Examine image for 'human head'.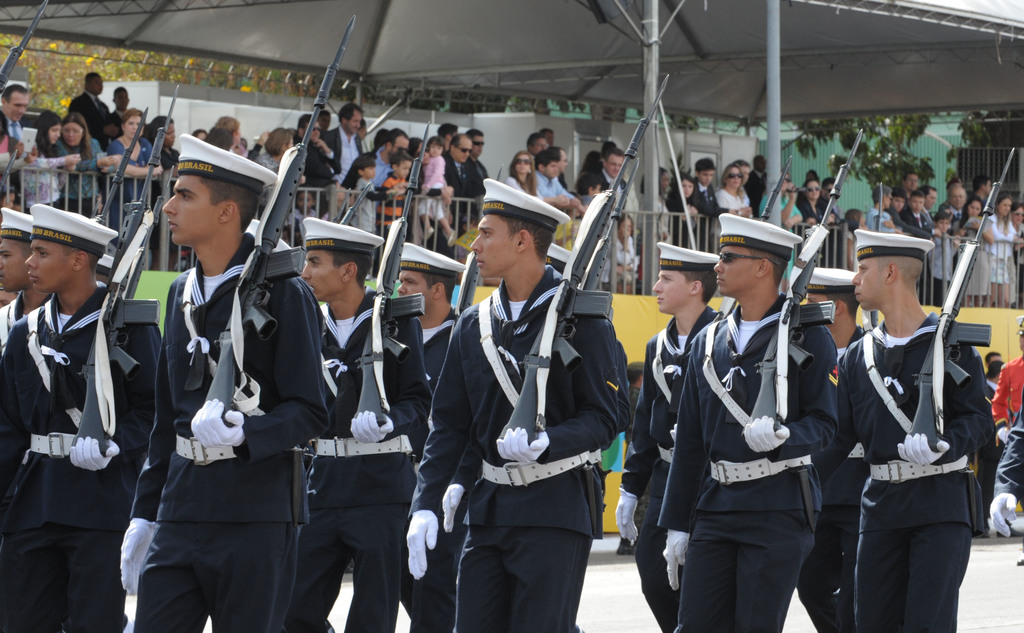
Examination result: <bbox>554, 147, 572, 175</bbox>.
